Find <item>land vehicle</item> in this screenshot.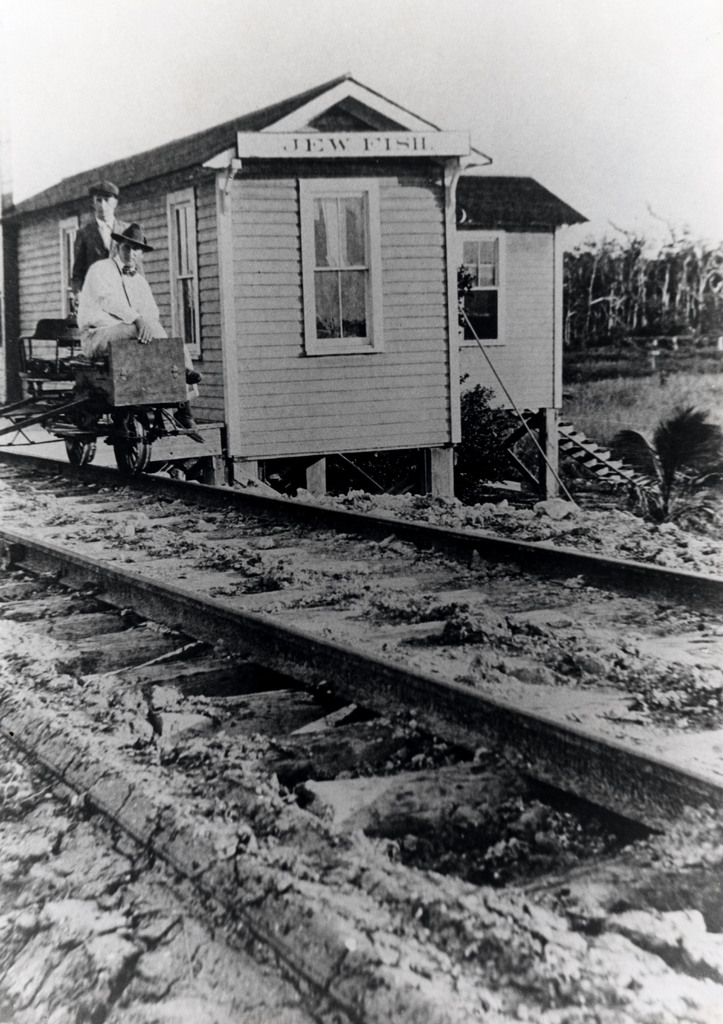
The bounding box for <item>land vehicle</item> is (0, 317, 195, 476).
